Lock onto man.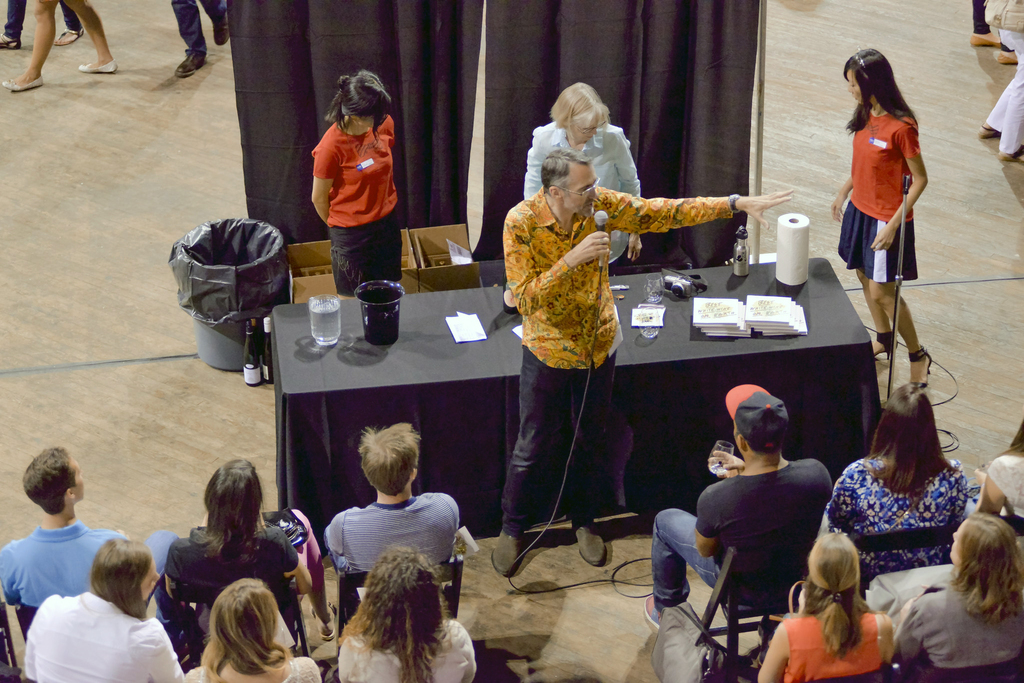
Locked: locate(323, 427, 463, 580).
